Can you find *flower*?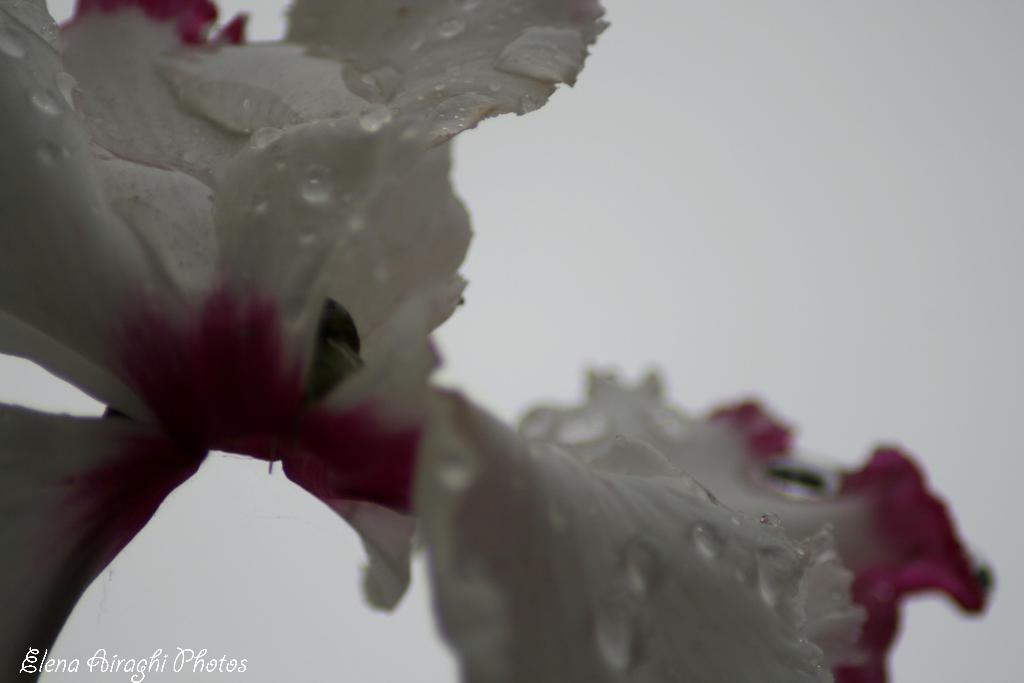
Yes, bounding box: (0,0,992,682).
